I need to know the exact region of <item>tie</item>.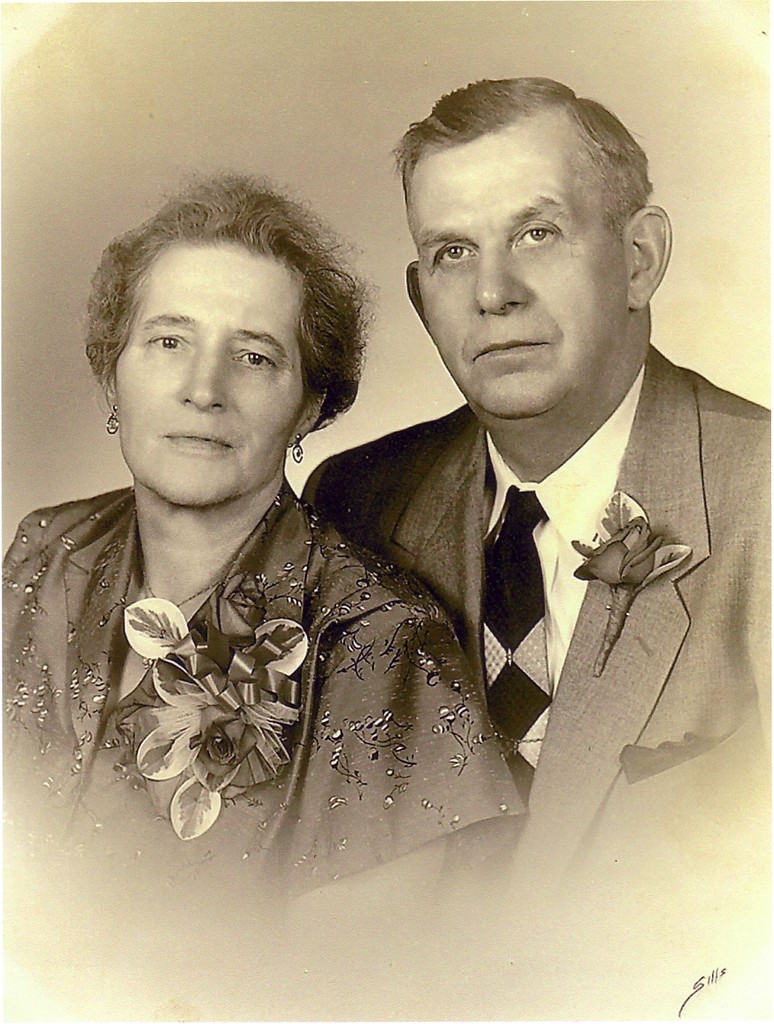
Region: x1=481, y1=478, x2=551, y2=820.
